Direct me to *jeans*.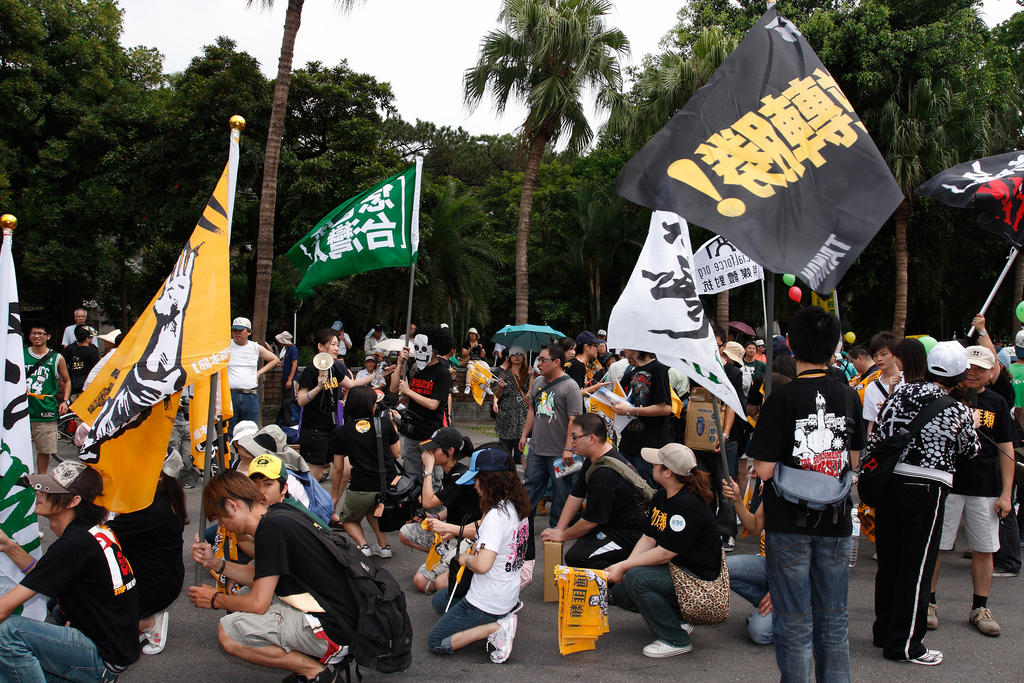
Direction: bbox=[609, 563, 691, 647].
